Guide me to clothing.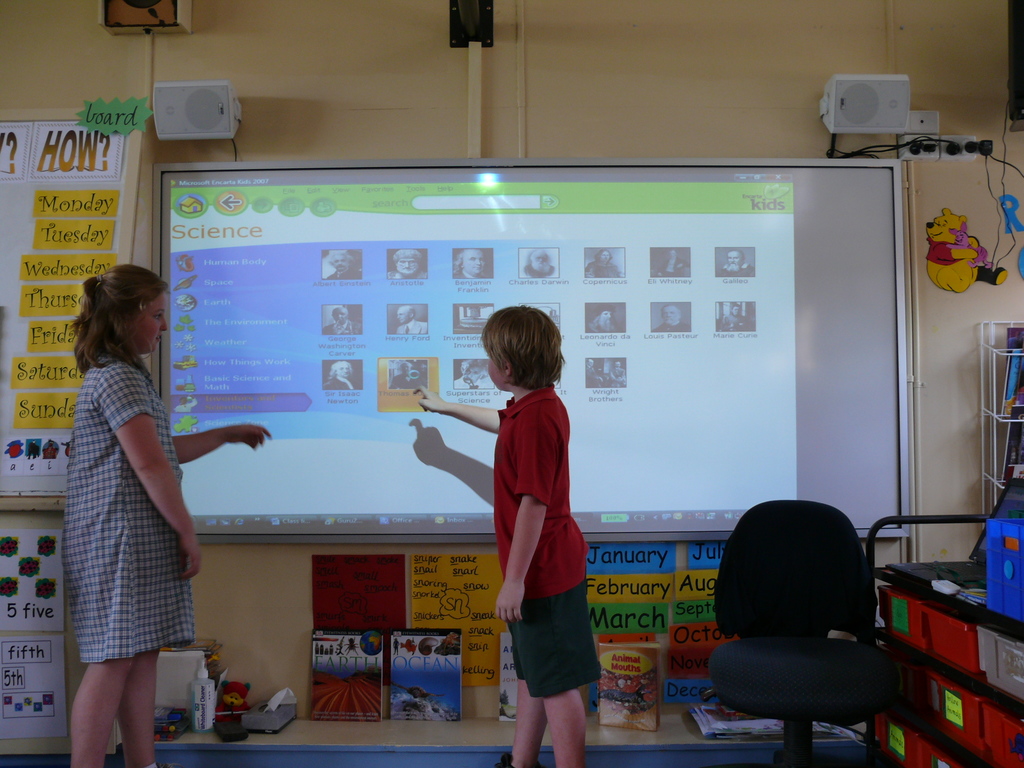
Guidance: (26,440,42,462).
